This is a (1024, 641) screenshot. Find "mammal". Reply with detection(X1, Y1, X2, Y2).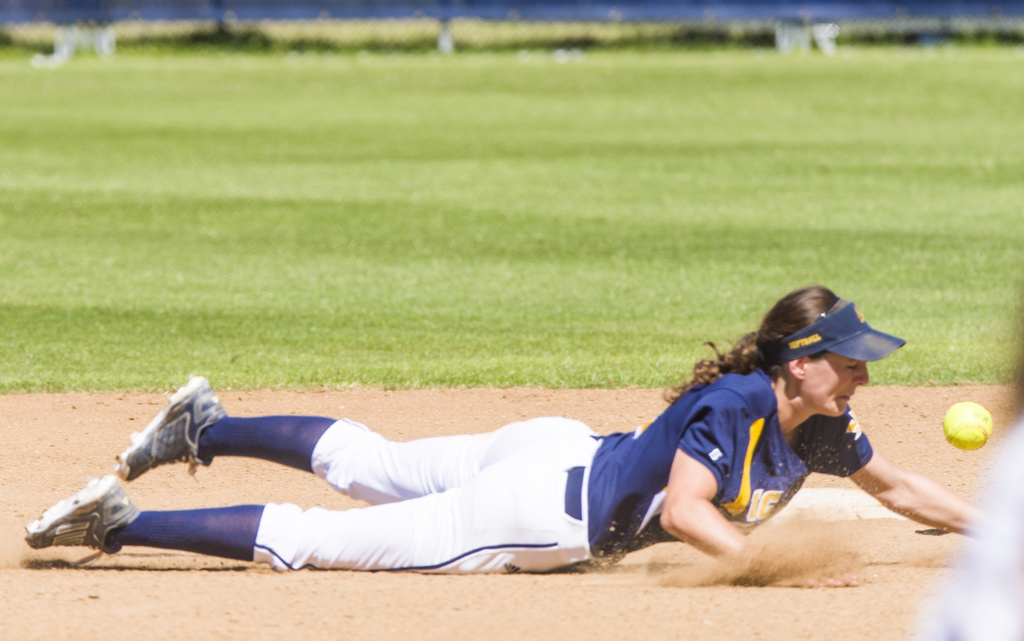
detection(33, 310, 943, 559).
